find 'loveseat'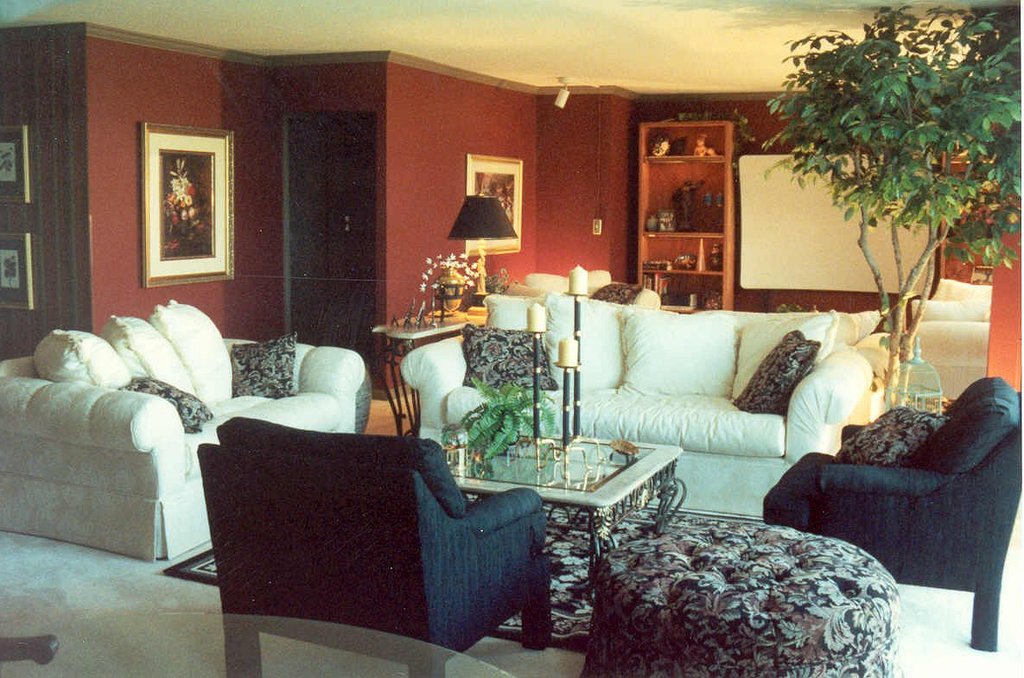
locate(534, 298, 926, 518)
